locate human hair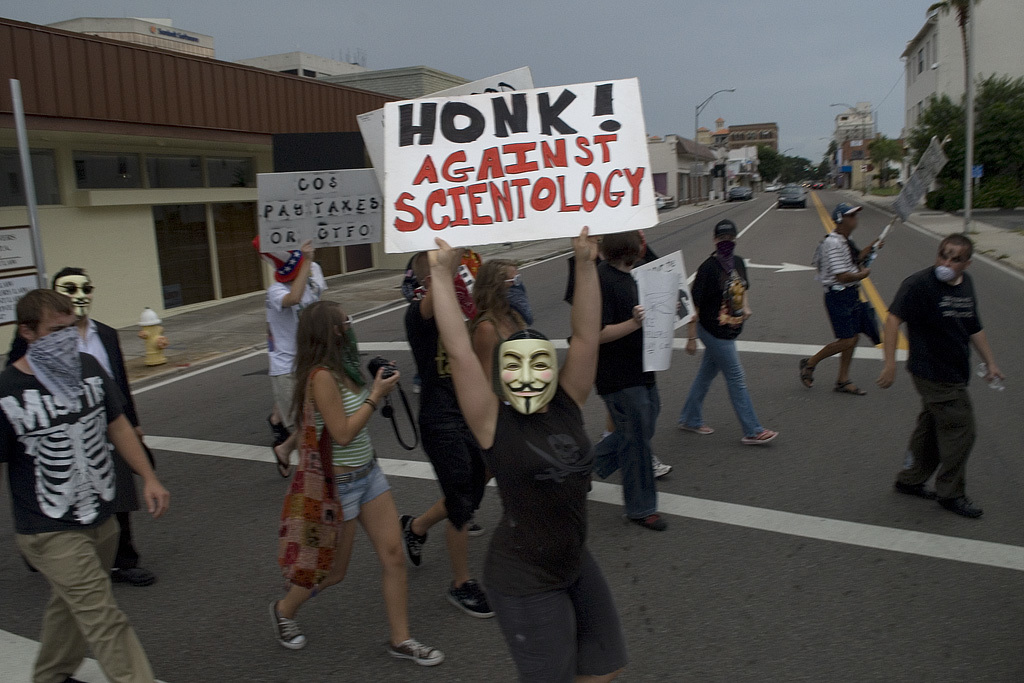
bbox=[410, 251, 432, 287]
